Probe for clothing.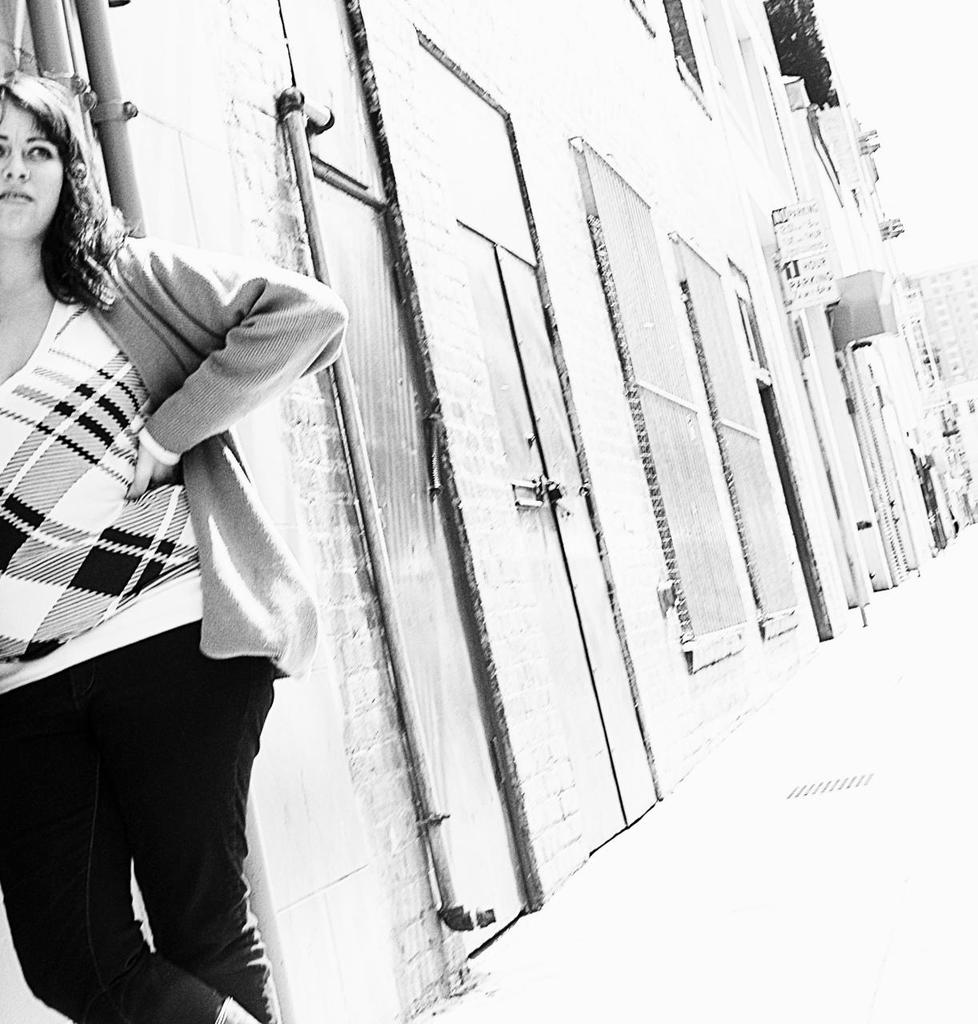
Probe result: detection(0, 230, 345, 1023).
